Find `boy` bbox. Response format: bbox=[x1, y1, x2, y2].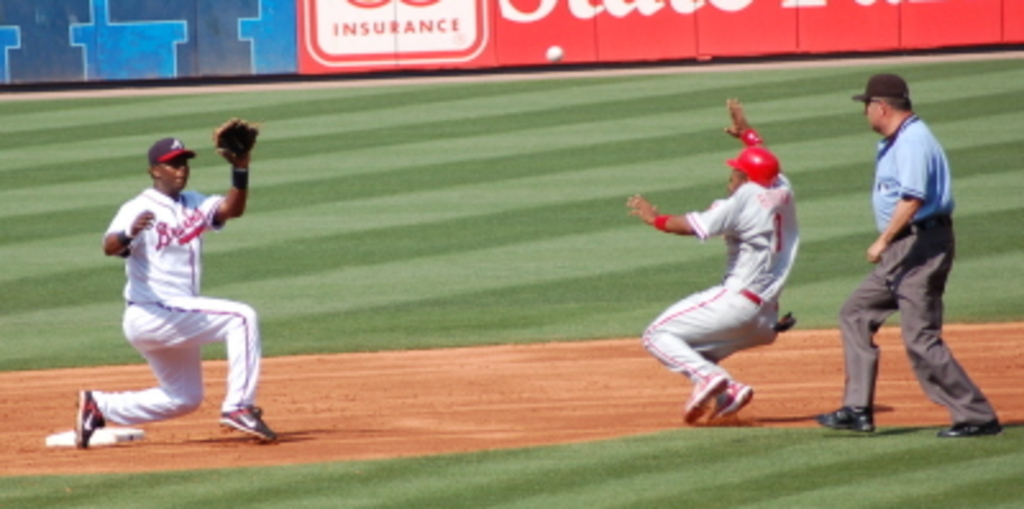
bbox=[74, 115, 284, 440].
